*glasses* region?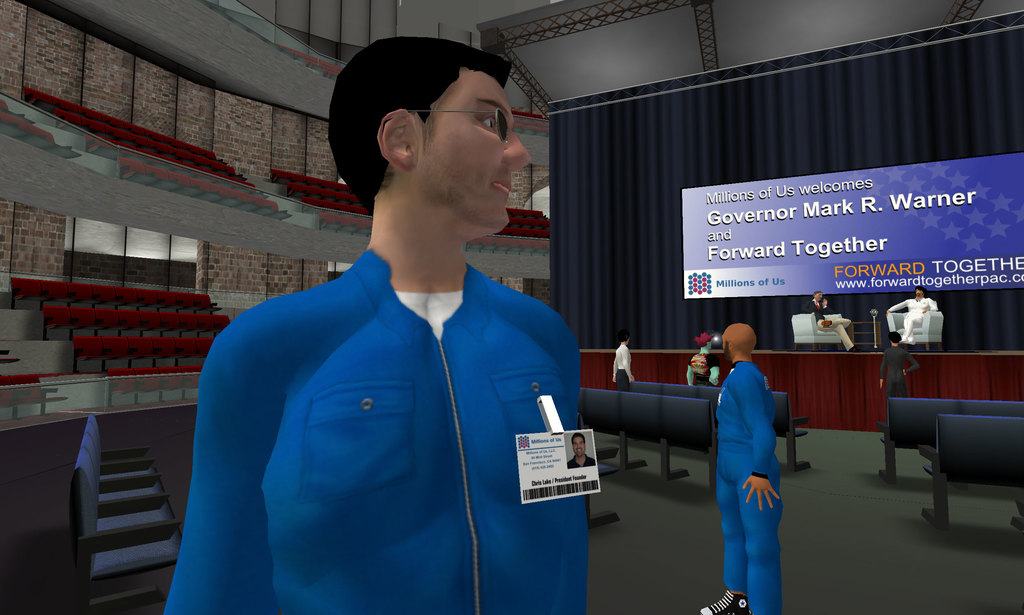
rect(405, 109, 511, 146)
